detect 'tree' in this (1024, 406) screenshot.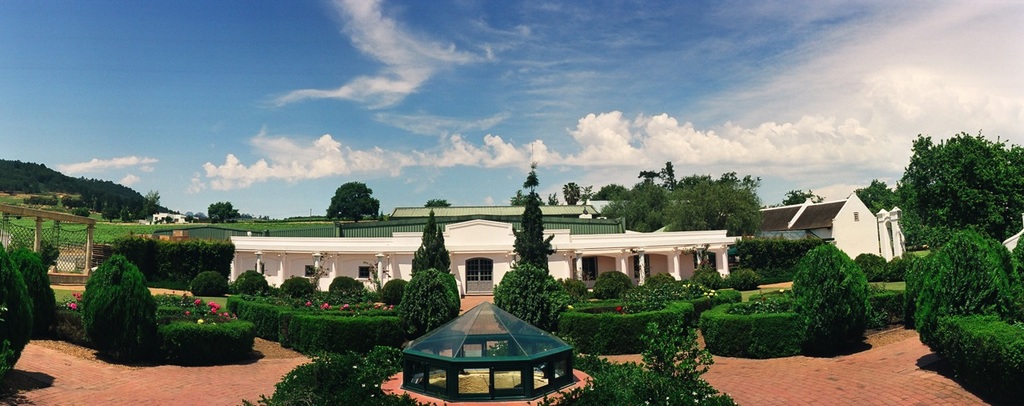
Detection: bbox=[506, 181, 555, 282].
